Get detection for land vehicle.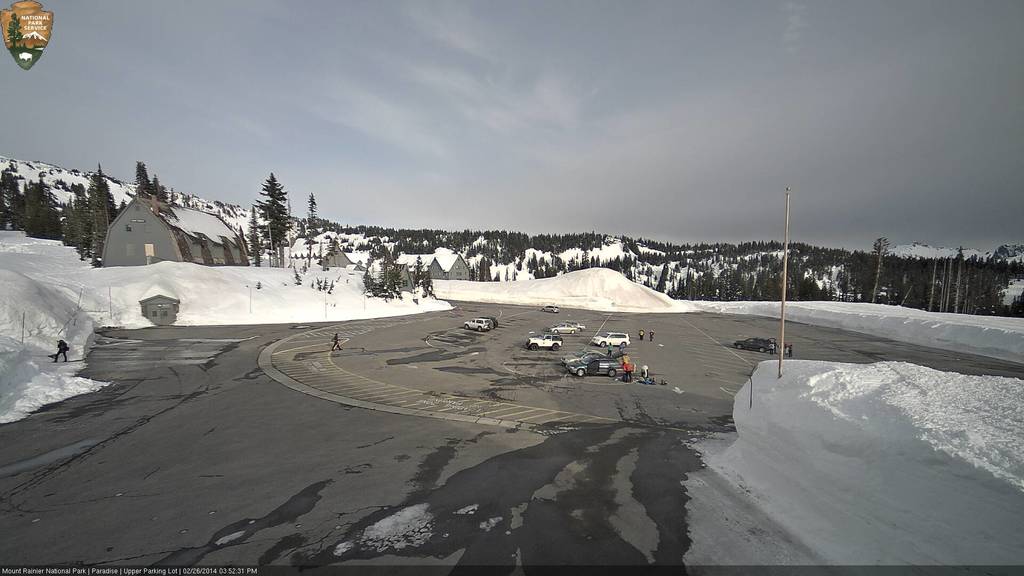
Detection: [476,316,501,329].
